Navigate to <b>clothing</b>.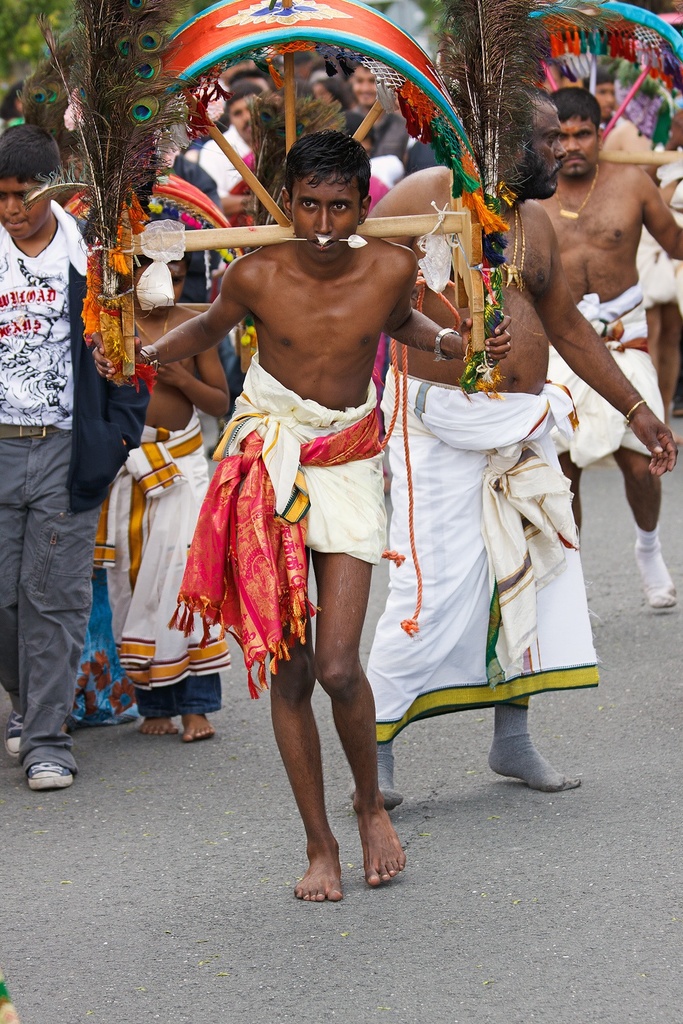
Navigation target: box=[546, 281, 658, 463].
